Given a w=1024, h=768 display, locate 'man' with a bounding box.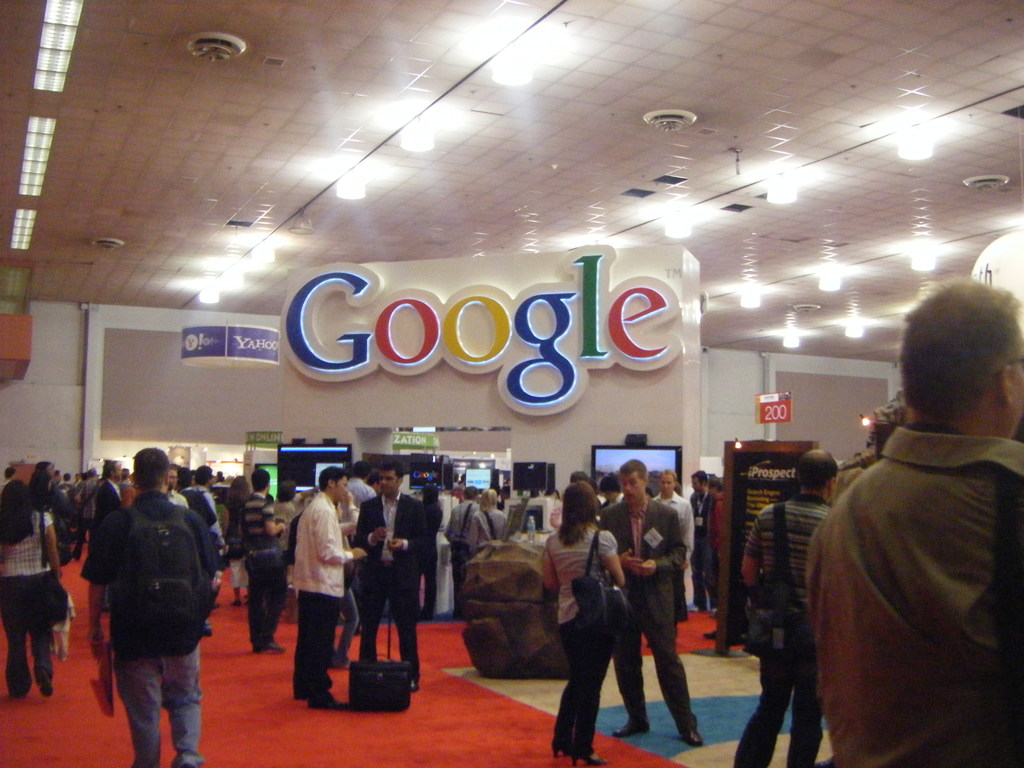
Located: crop(695, 471, 731, 641).
